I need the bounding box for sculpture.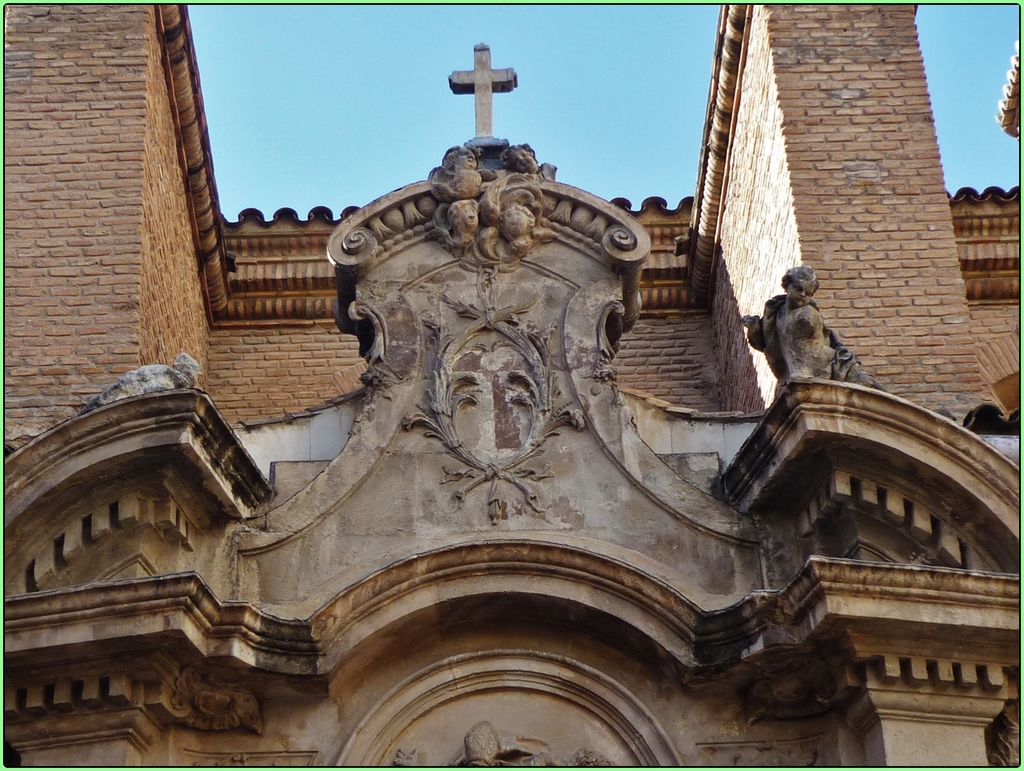
Here it is: bbox=(497, 187, 559, 255).
